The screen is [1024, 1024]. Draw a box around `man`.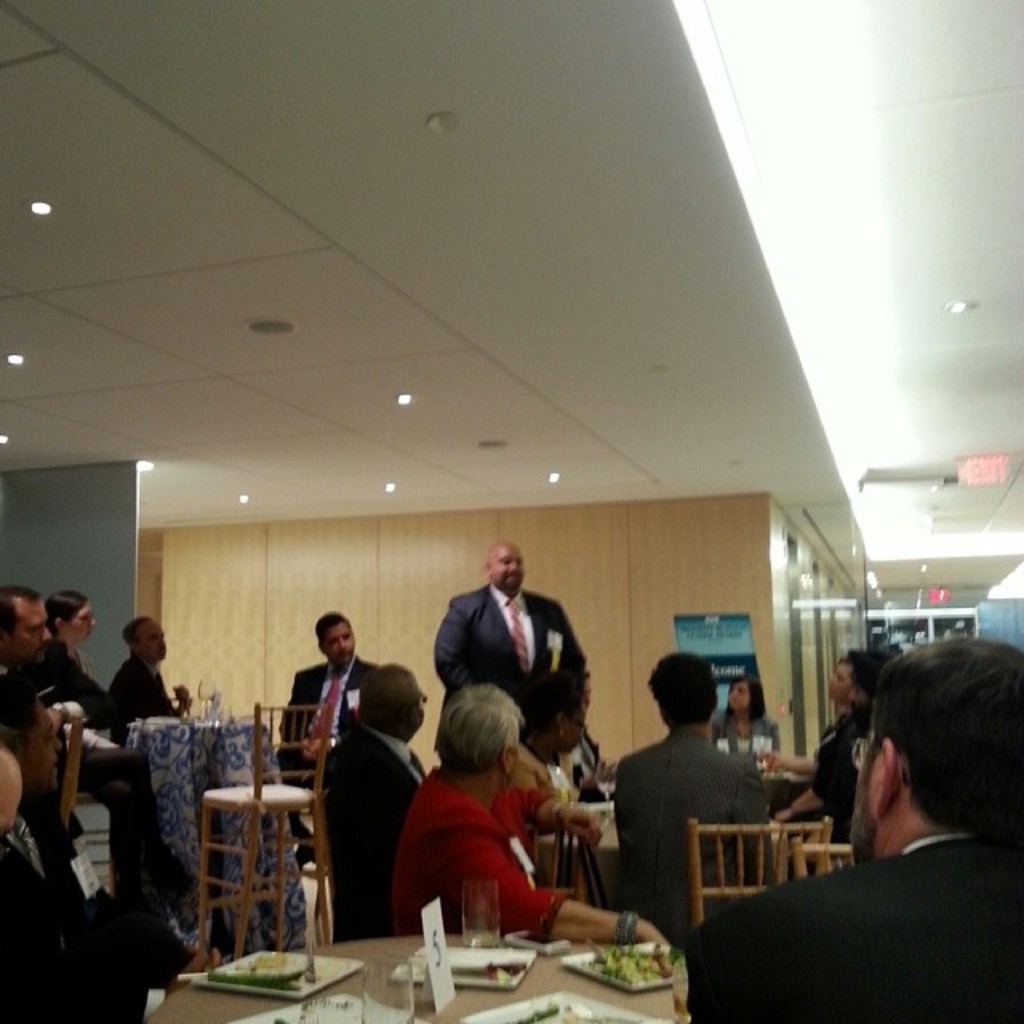
left=0, top=747, right=21, bottom=853.
